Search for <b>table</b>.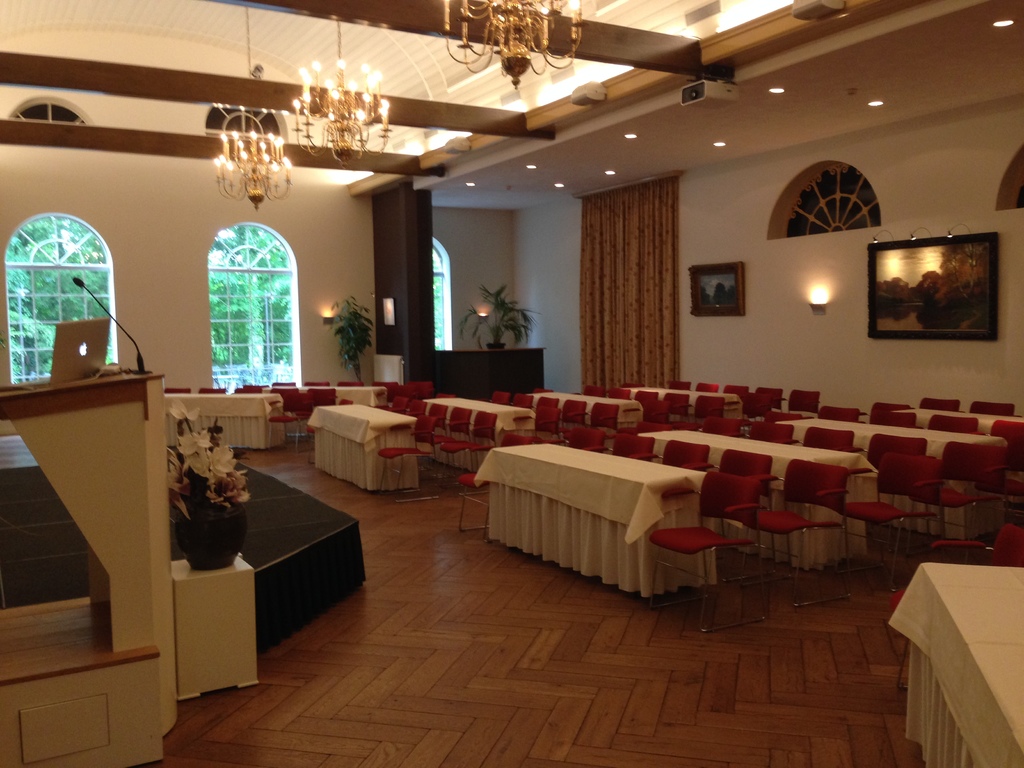
Found at bbox(886, 515, 1023, 763).
